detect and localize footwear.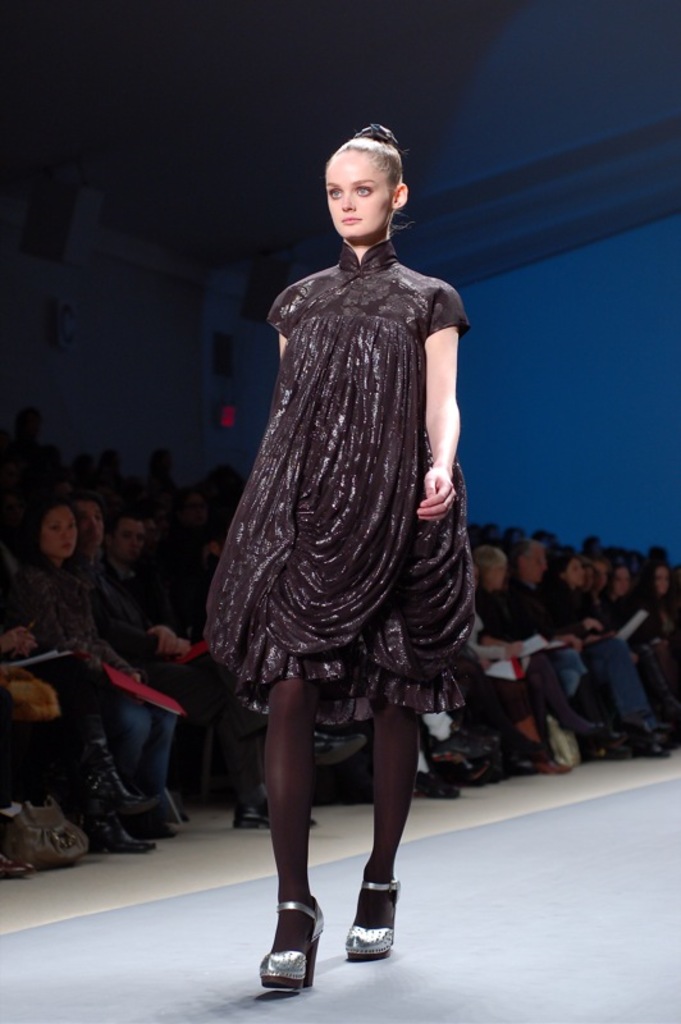
Localized at detection(101, 773, 160, 819).
